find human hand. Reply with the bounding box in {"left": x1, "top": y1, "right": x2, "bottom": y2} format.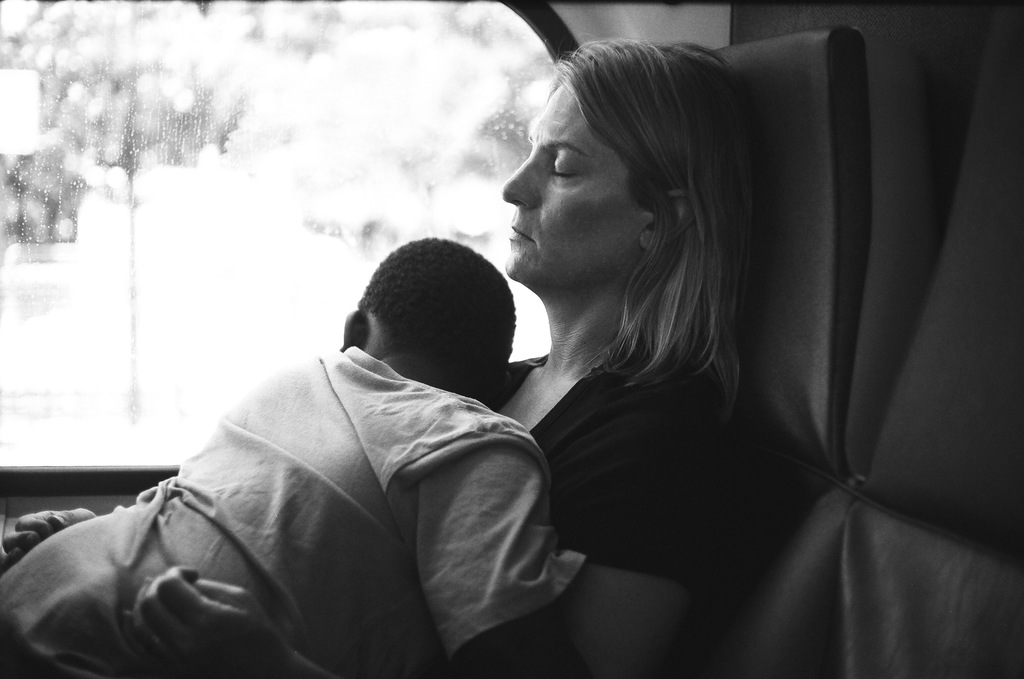
{"left": 121, "top": 564, "right": 290, "bottom": 678}.
